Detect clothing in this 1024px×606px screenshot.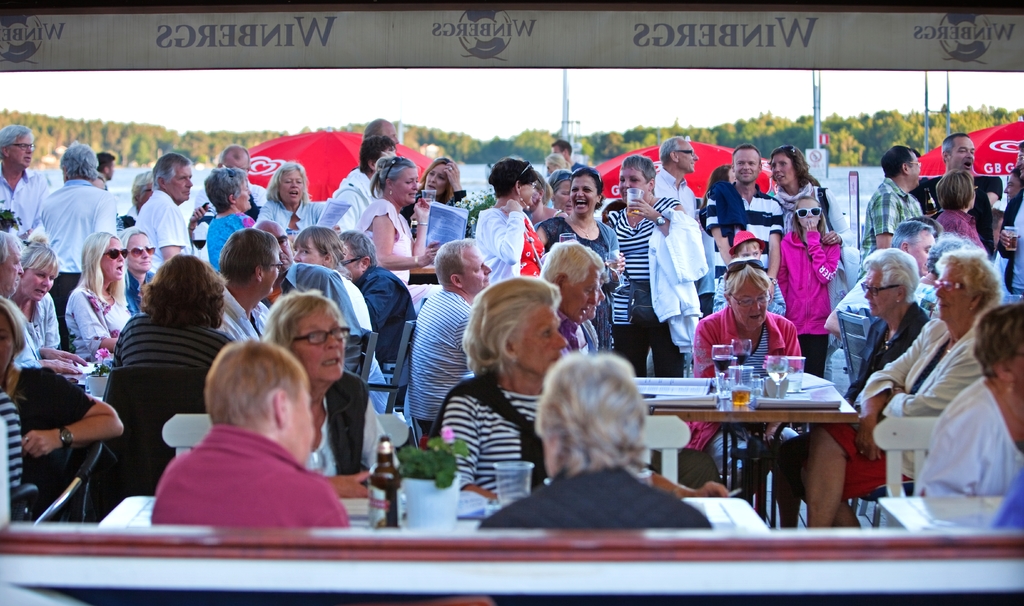
Detection: x1=321 y1=157 x2=376 y2=234.
